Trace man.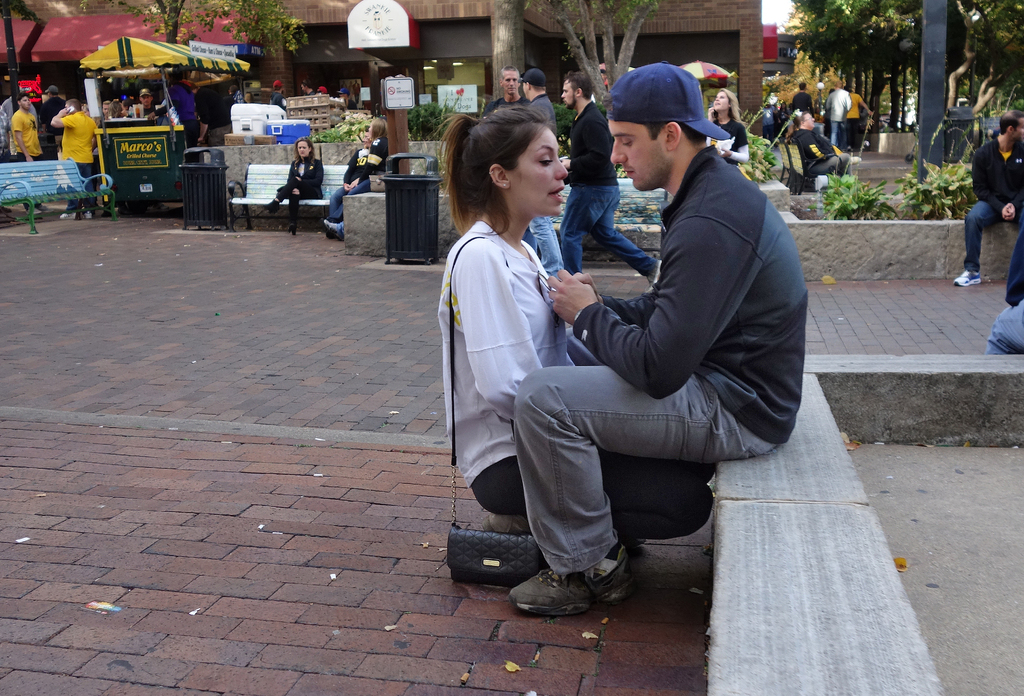
Traced to detection(300, 82, 316, 95).
